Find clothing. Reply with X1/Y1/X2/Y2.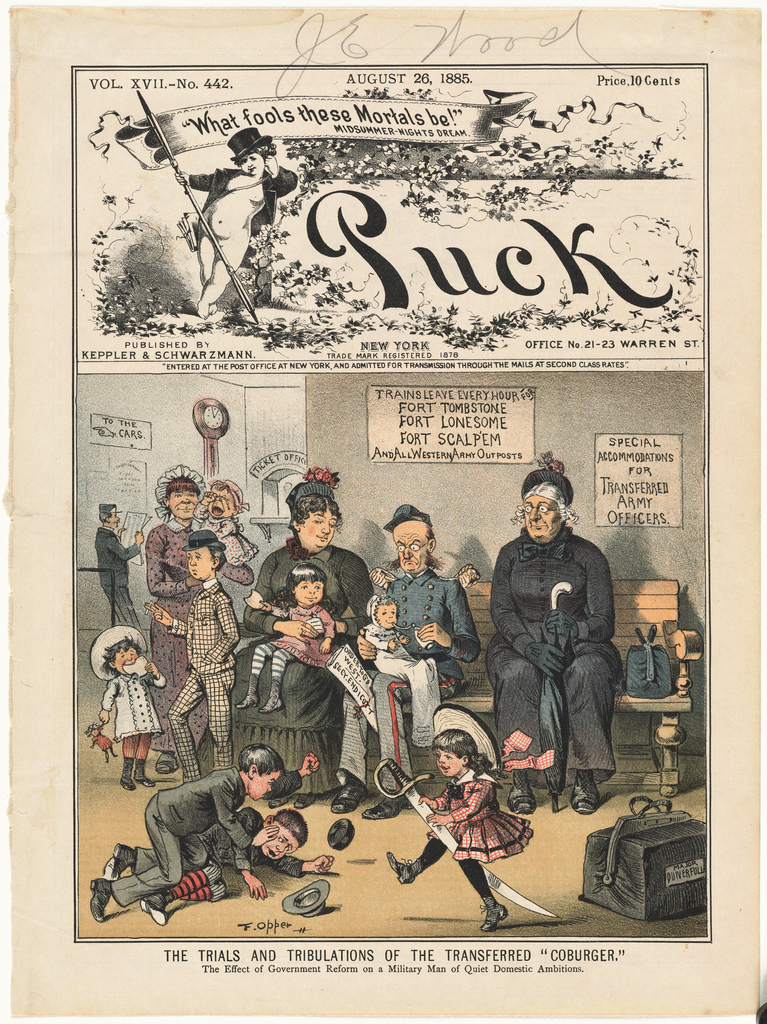
107/678/164/749.
